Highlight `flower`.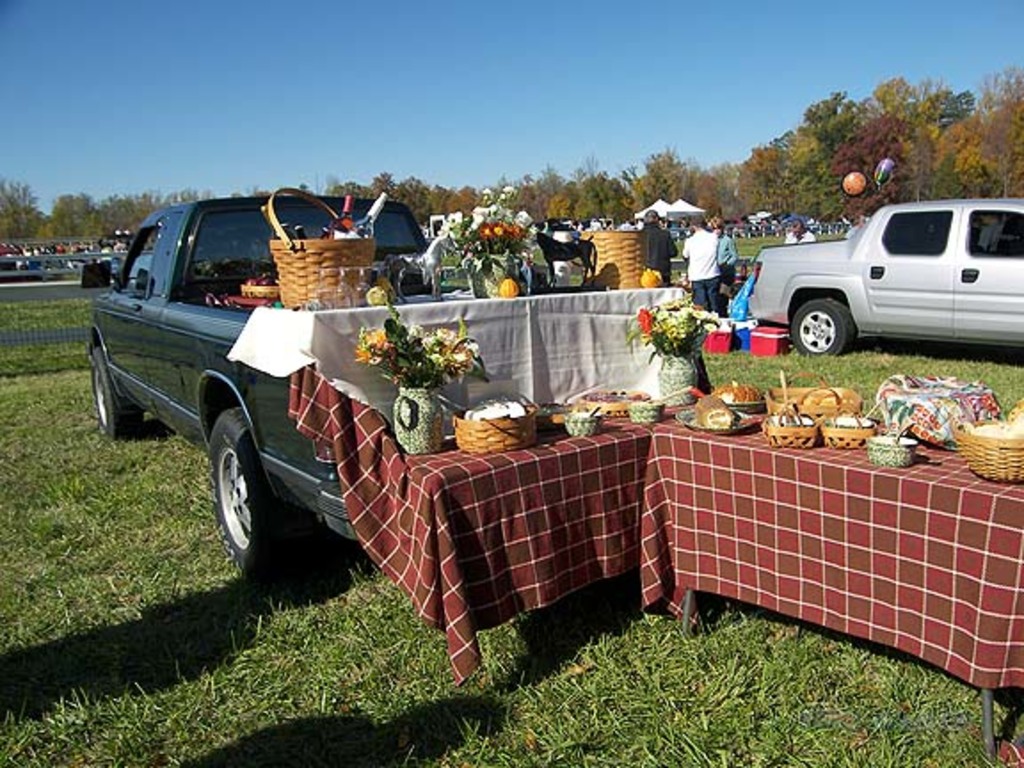
Highlighted region: <bbox>363, 283, 388, 306</bbox>.
